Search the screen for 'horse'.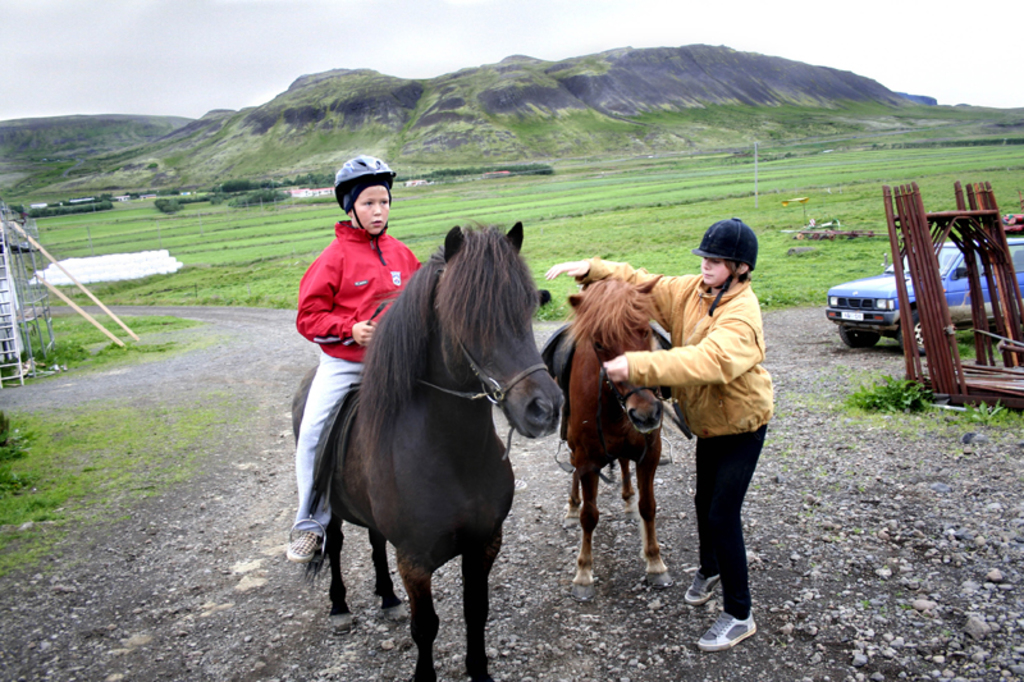
Found at bbox(292, 219, 568, 681).
